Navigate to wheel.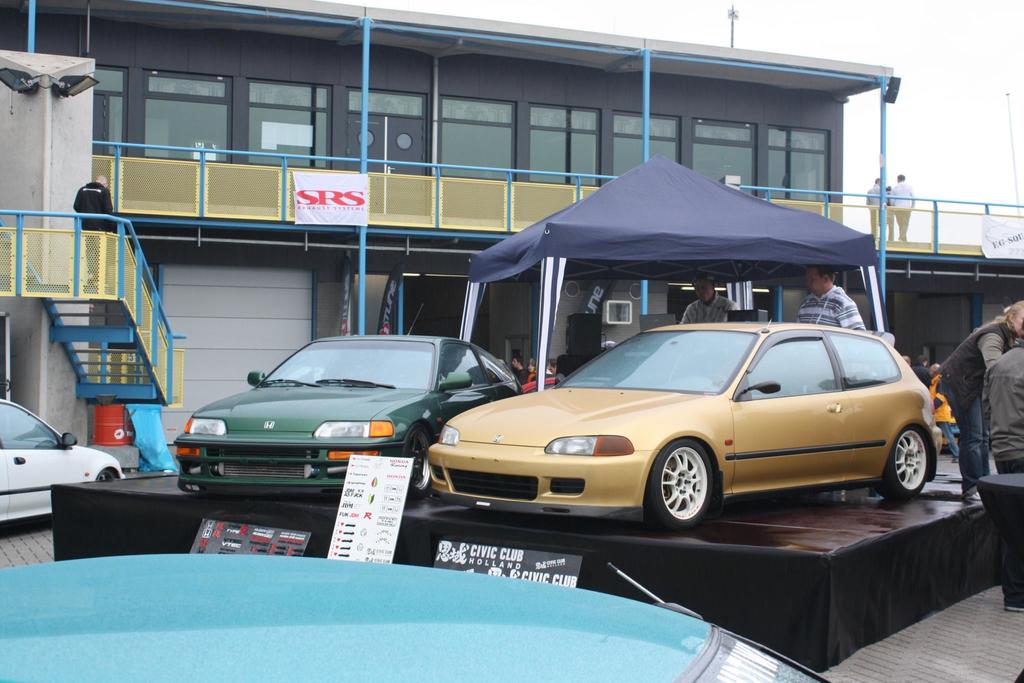
Navigation target: bbox=[401, 416, 432, 497].
